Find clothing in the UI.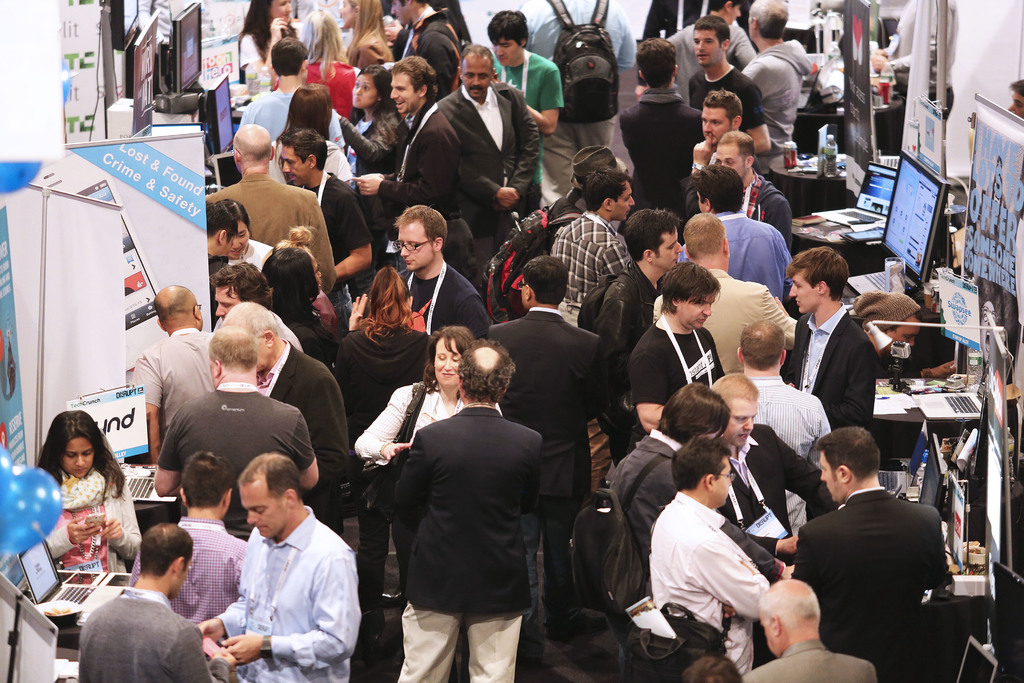
UI element at box(746, 645, 872, 682).
